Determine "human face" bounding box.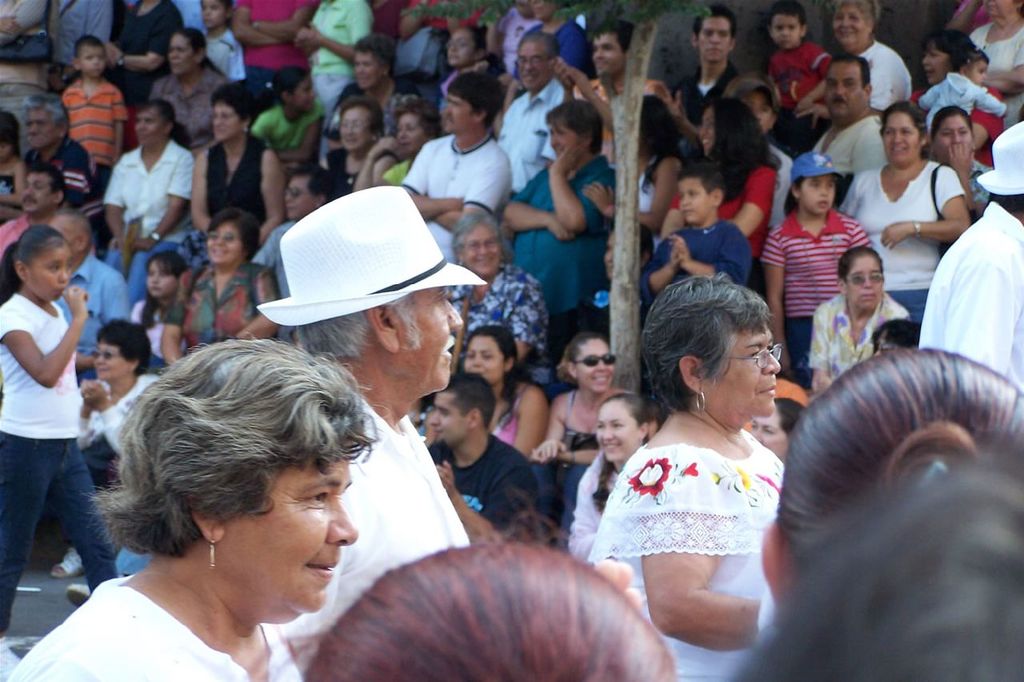
Determined: <bbox>969, 60, 993, 85</bbox>.
